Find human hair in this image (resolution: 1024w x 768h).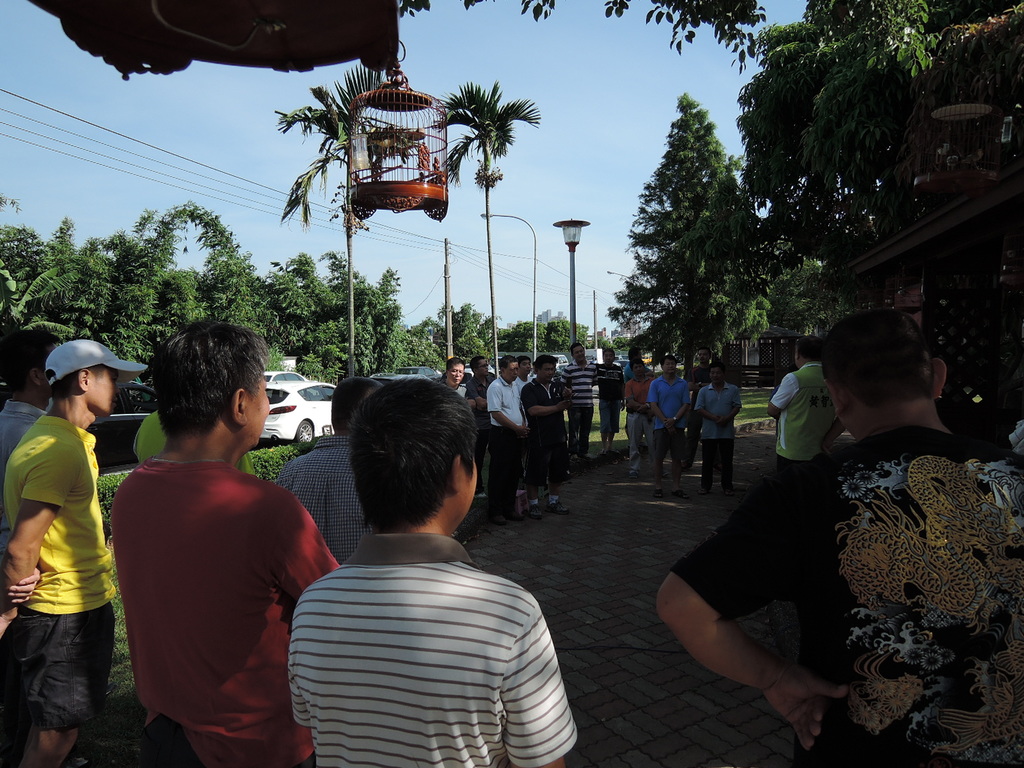
bbox(823, 310, 931, 408).
